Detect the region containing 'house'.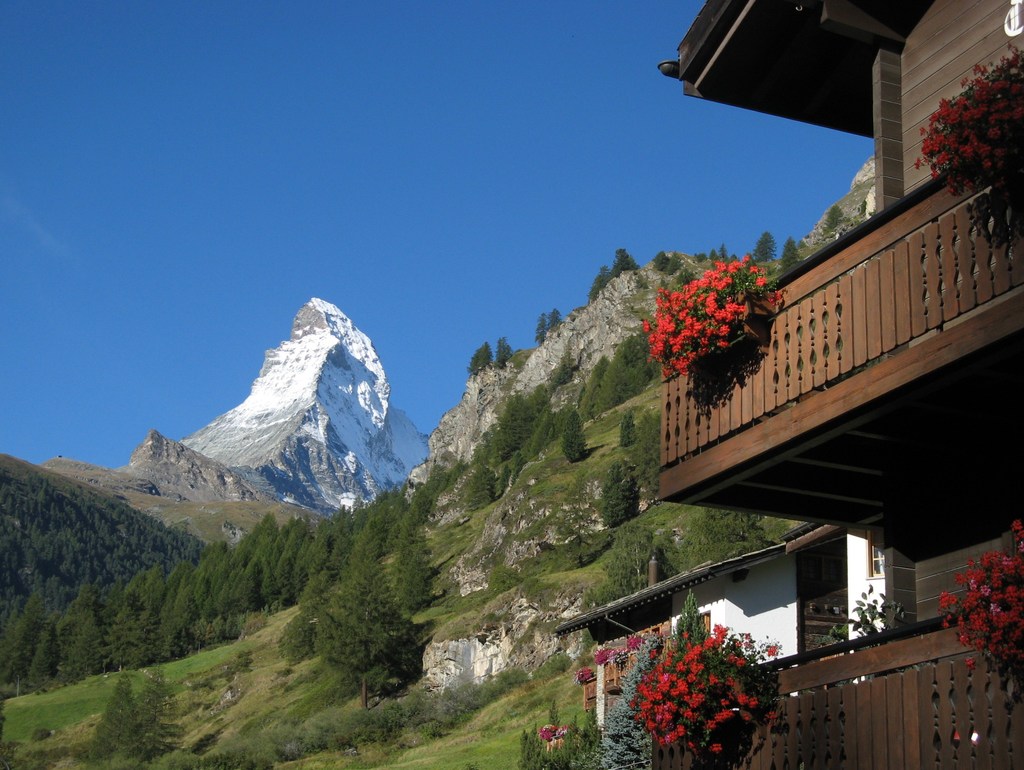
detection(554, 520, 887, 733).
